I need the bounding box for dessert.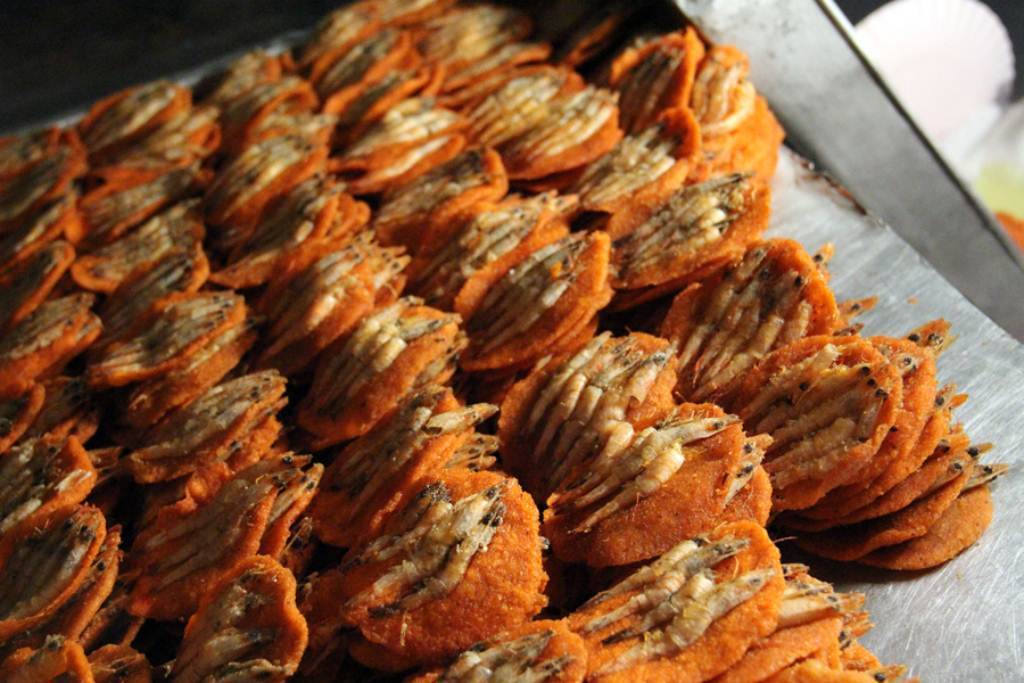
Here it is: 341/93/472/195.
